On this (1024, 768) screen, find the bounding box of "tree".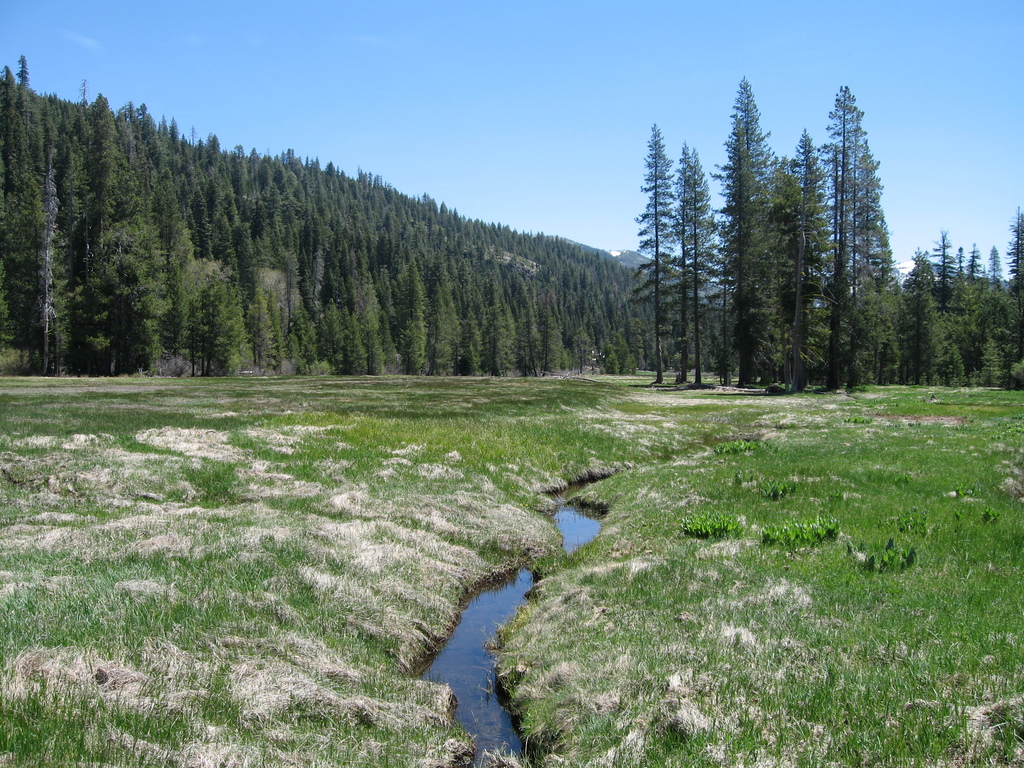
Bounding box: Rect(631, 121, 676, 380).
